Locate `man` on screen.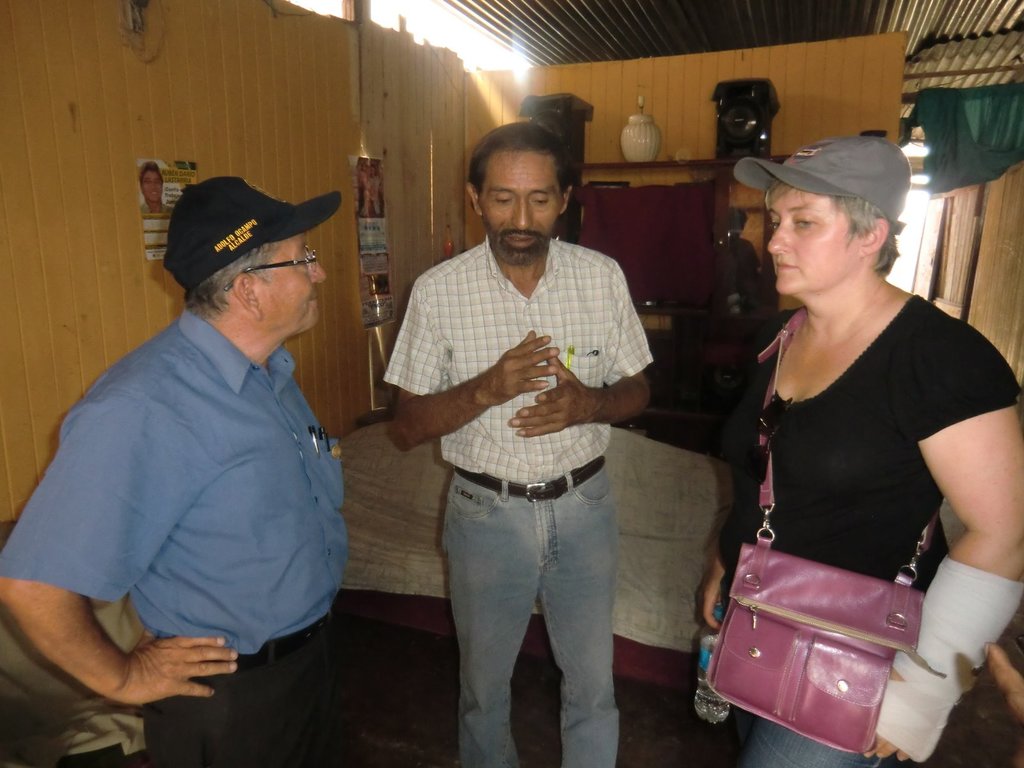
On screen at select_region(138, 162, 174, 216).
